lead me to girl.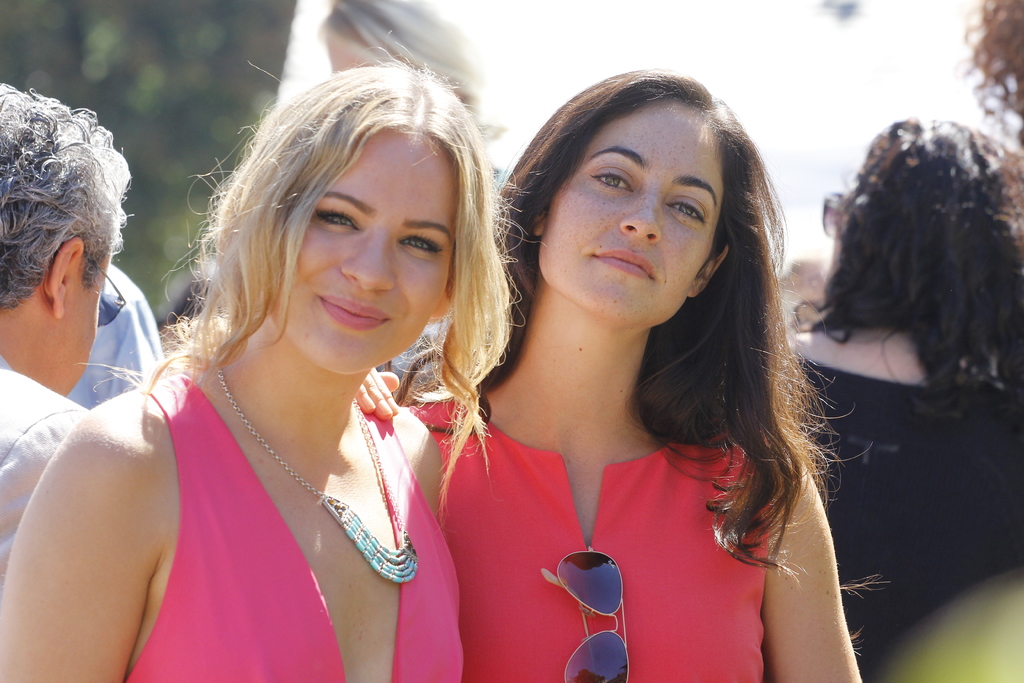
Lead to (356, 69, 887, 682).
